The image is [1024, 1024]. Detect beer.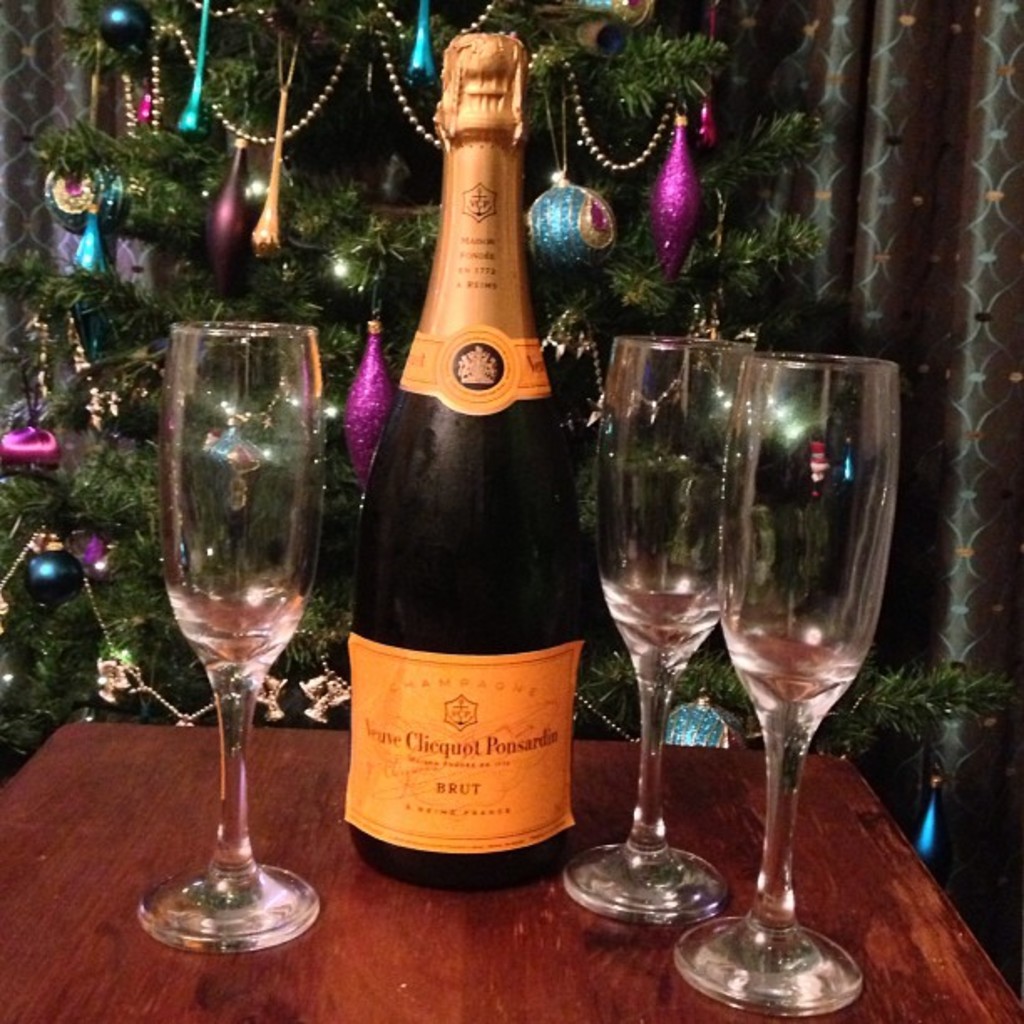
Detection: [134,316,336,977].
